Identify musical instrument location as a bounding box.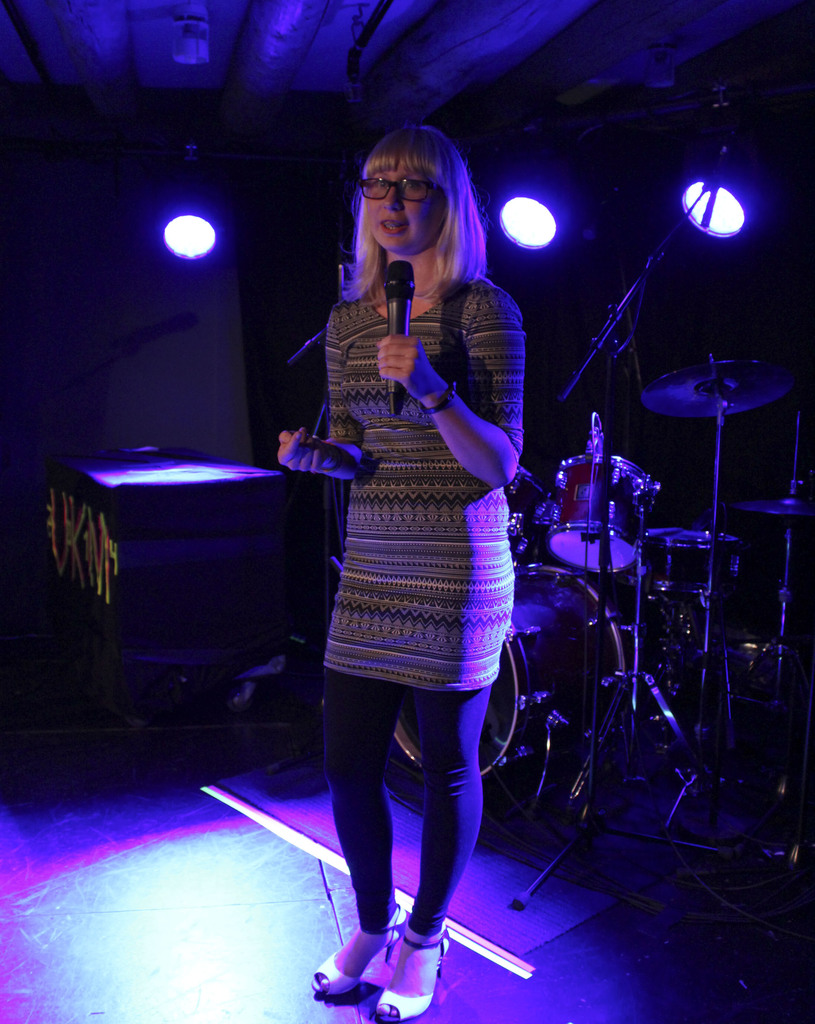
{"left": 638, "top": 520, "right": 746, "bottom": 612}.
